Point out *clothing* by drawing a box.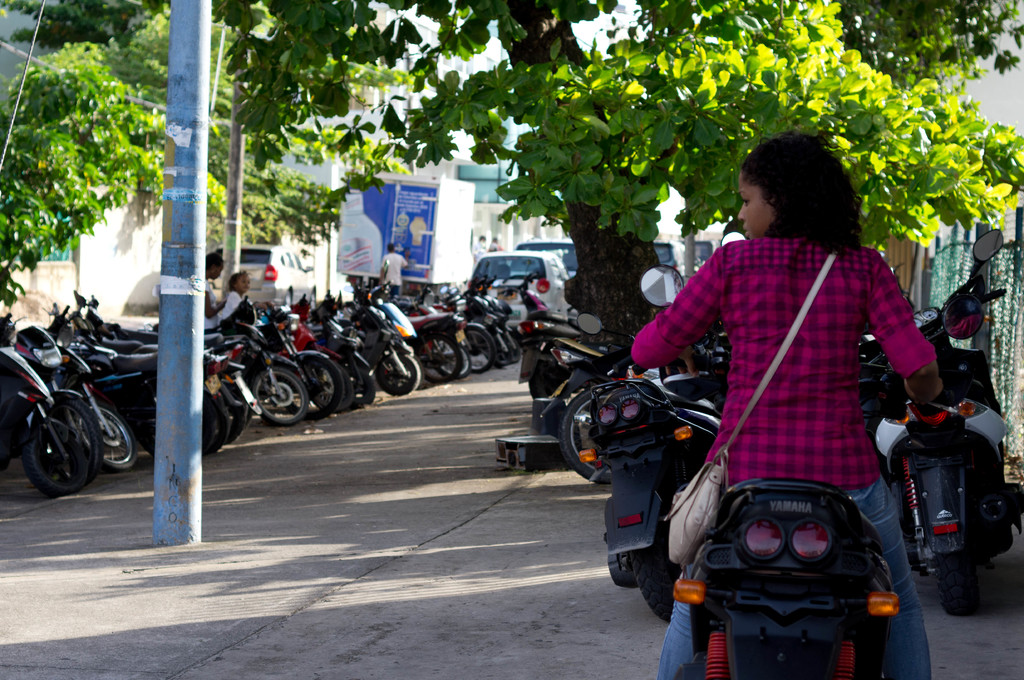
bbox(612, 237, 952, 679).
